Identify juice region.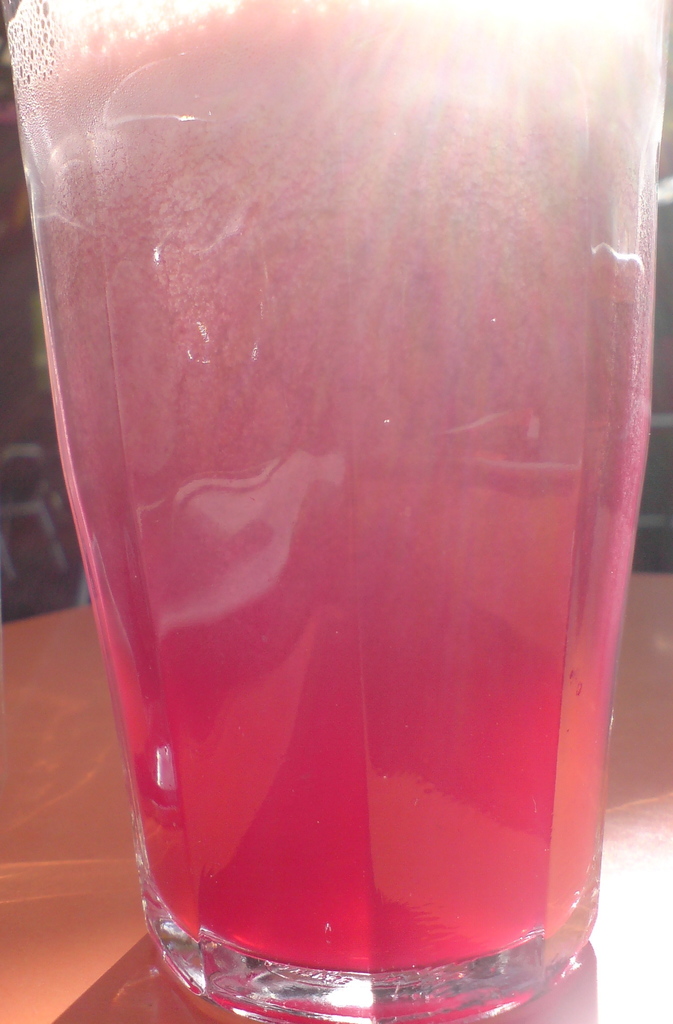
Region: {"left": 13, "top": 64, "right": 651, "bottom": 975}.
